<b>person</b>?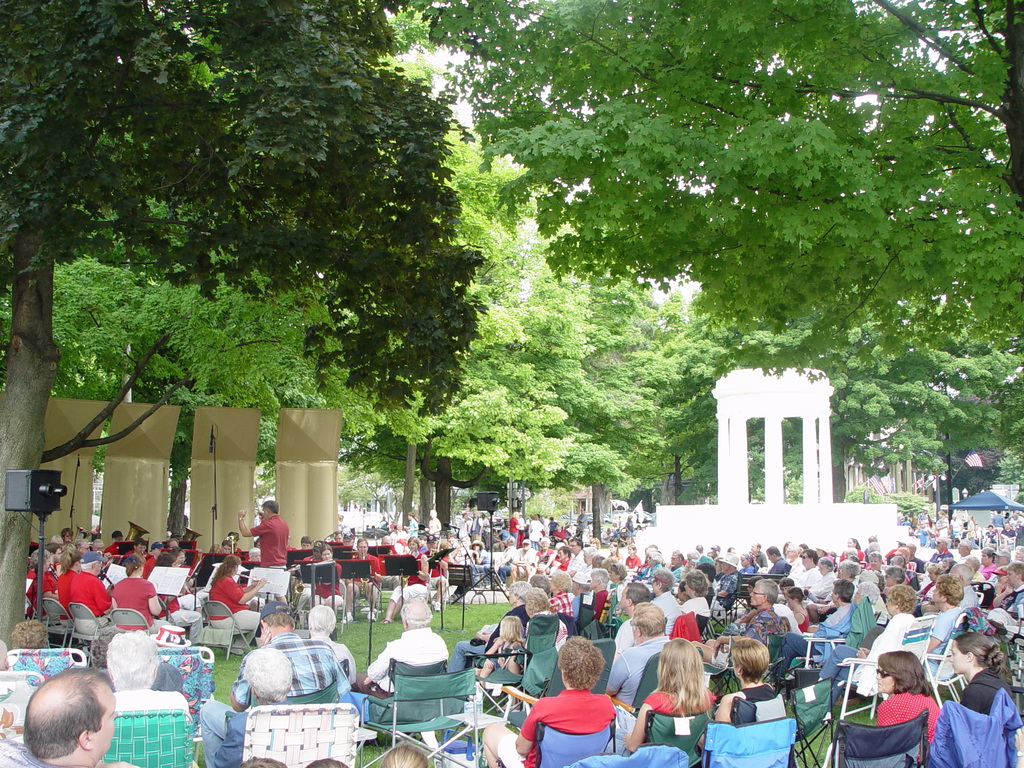
bbox=(307, 604, 352, 665)
